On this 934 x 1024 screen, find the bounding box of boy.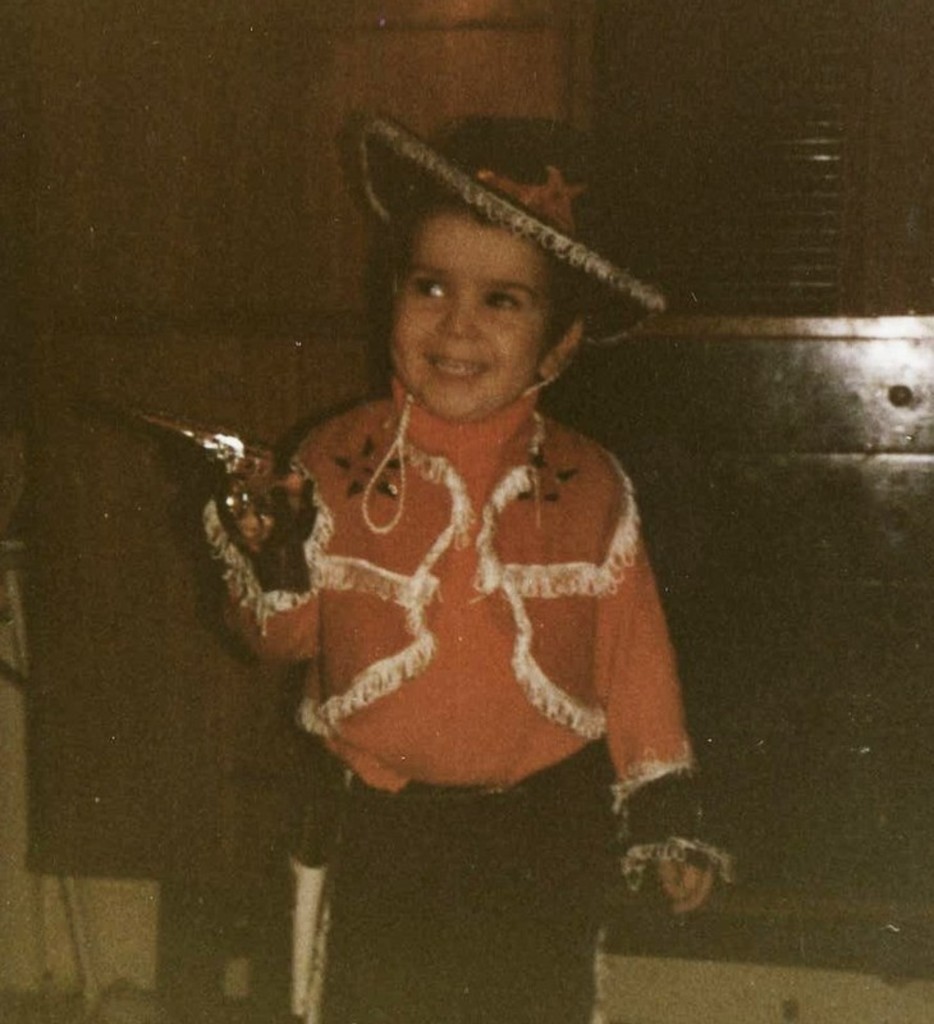
Bounding box: l=174, t=143, r=736, b=928.
